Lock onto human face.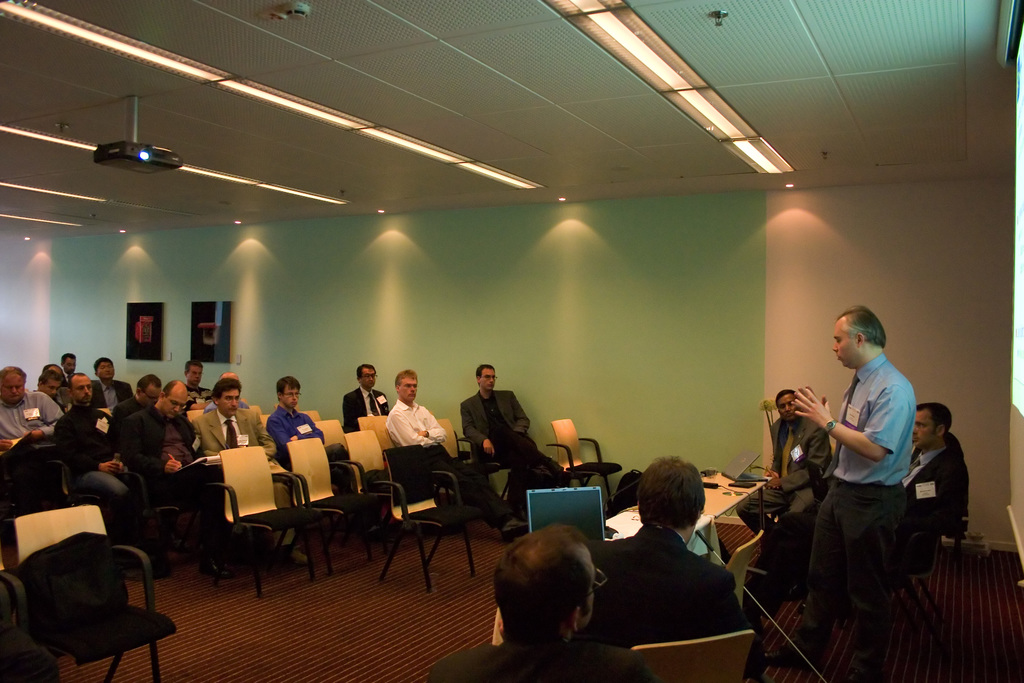
Locked: pyautogui.locateOnScreen(908, 415, 936, 443).
